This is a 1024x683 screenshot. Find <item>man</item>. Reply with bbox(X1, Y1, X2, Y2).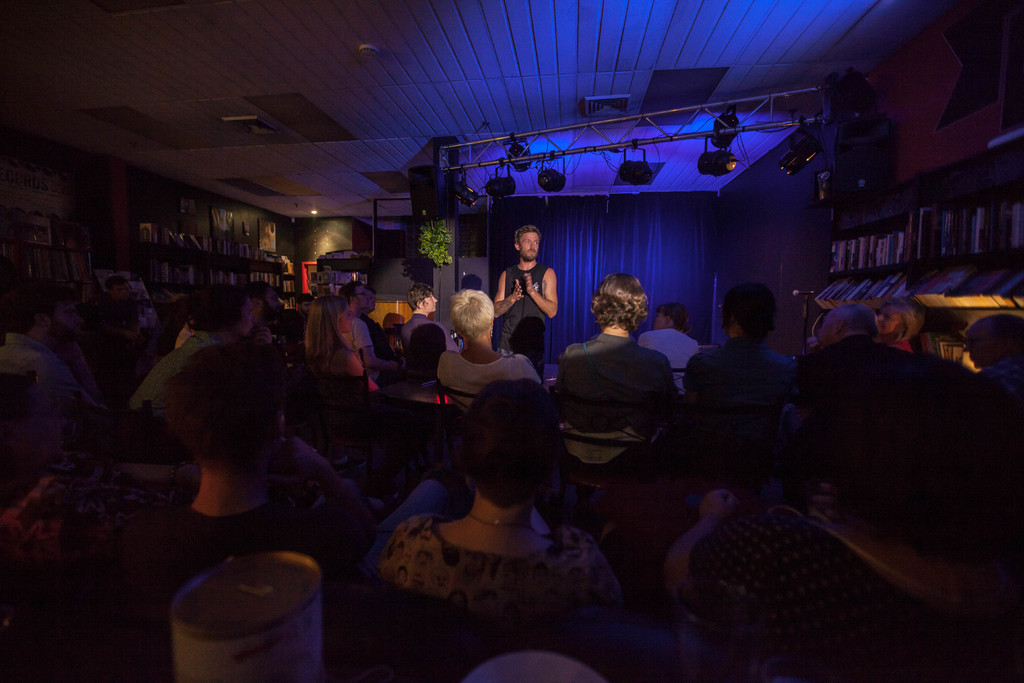
bbox(245, 279, 286, 372).
